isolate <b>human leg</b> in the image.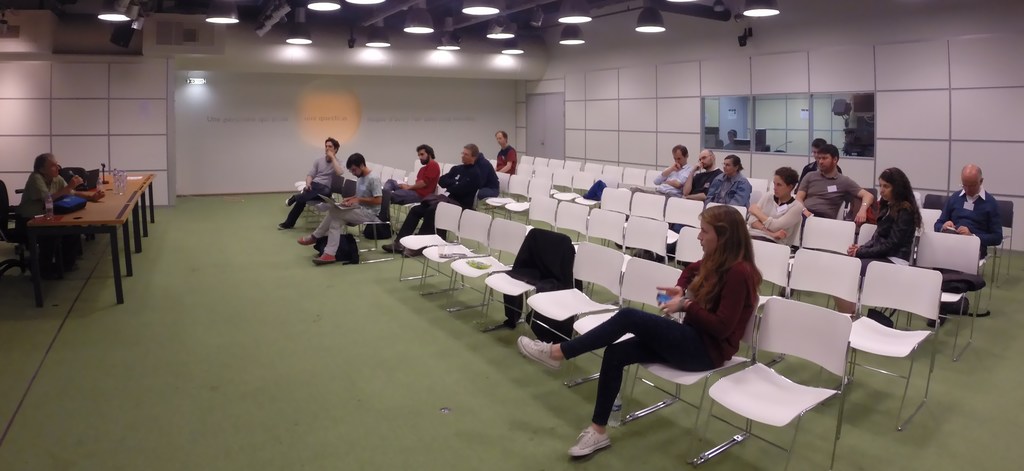
Isolated region: {"x1": 831, "y1": 258, "x2": 905, "y2": 321}.
